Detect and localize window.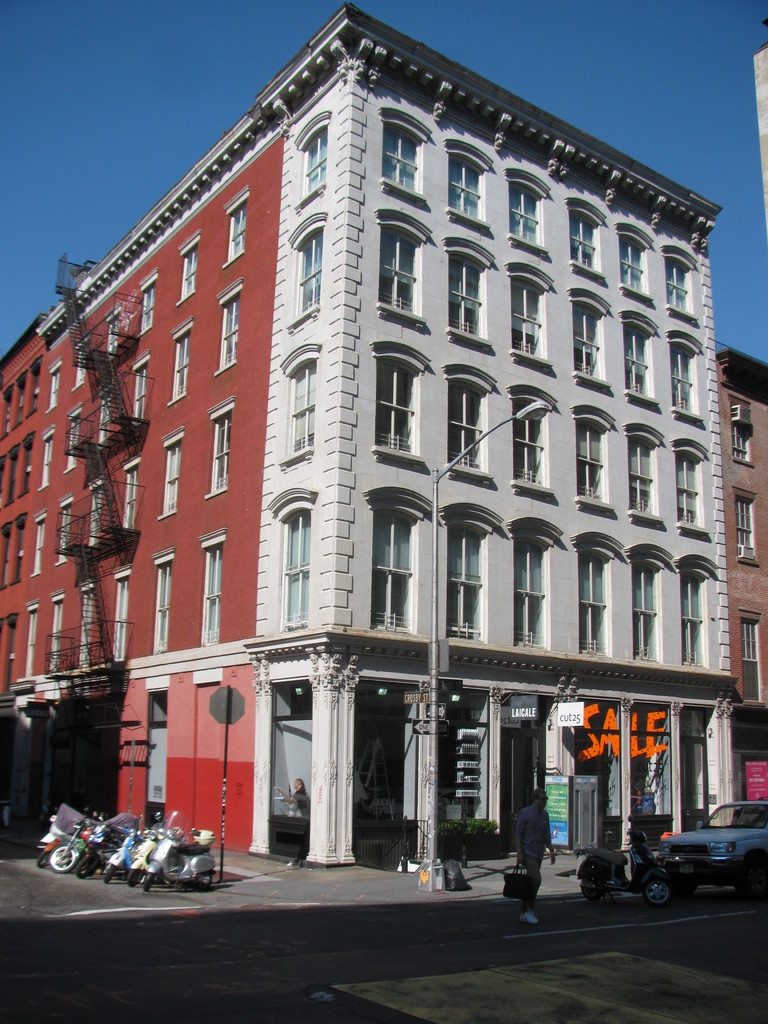
Localized at (x1=204, y1=394, x2=233, y2=499).
